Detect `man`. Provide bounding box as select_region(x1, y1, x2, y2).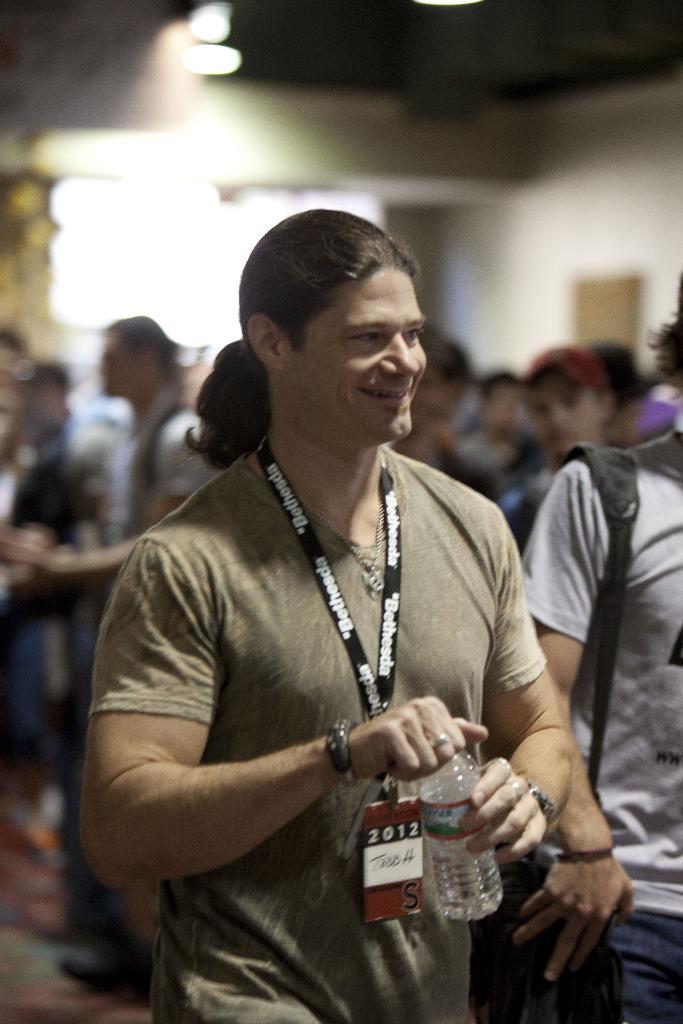
select_region(68, 308, 239, 571).
